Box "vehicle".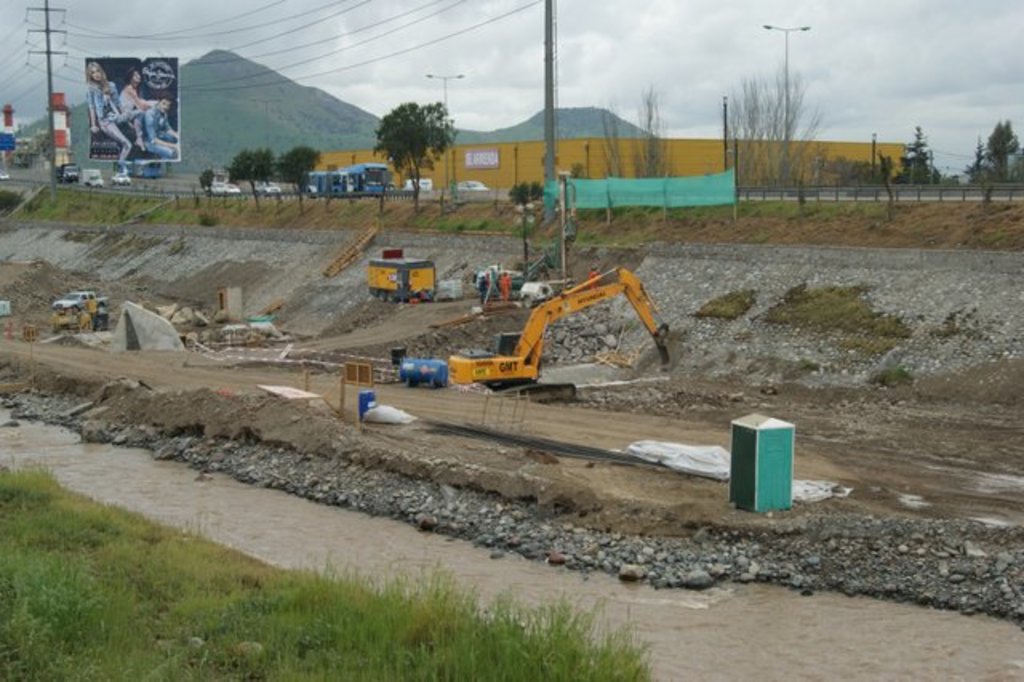
box=[203, 178, 237, 192].
